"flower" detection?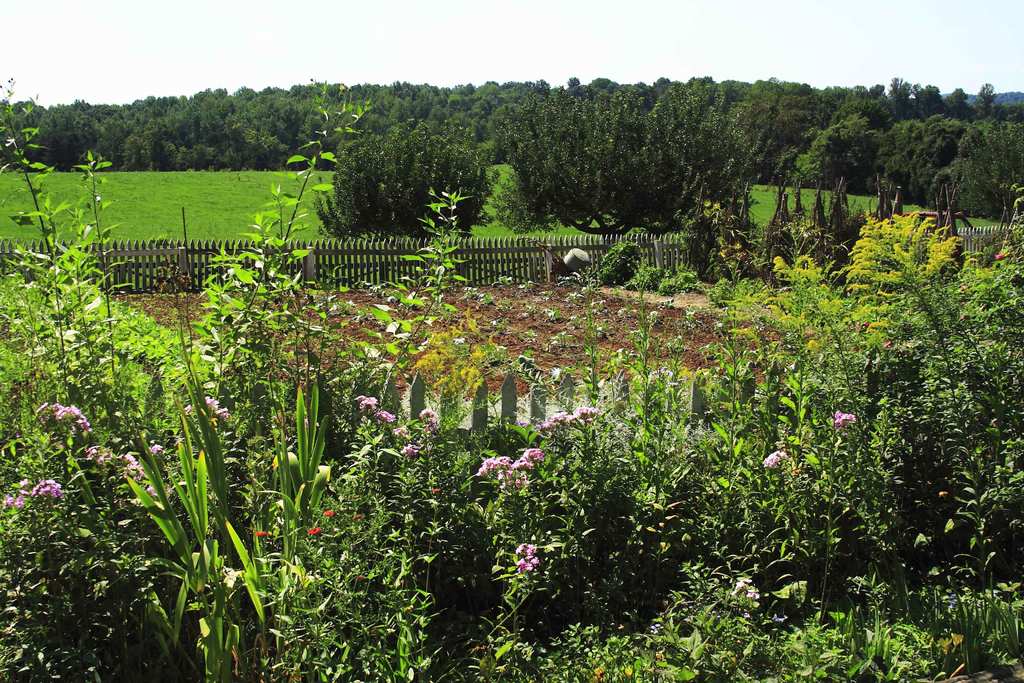
x1=399 y1=440 x2=416 y2=457
